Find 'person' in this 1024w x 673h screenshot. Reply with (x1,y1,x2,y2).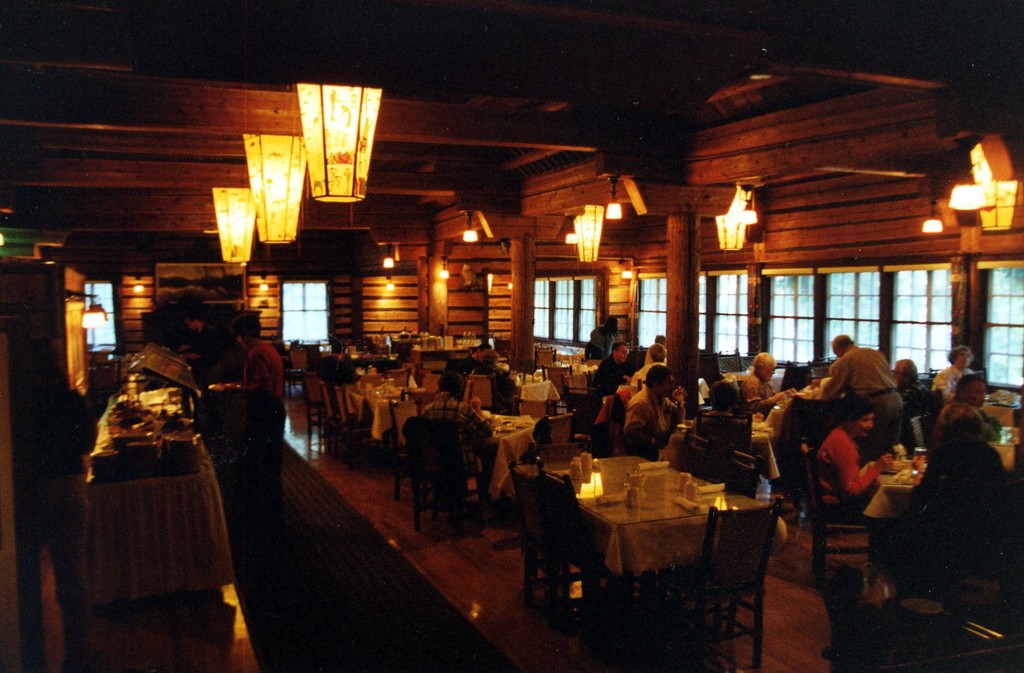
(896,397,1020,598).
